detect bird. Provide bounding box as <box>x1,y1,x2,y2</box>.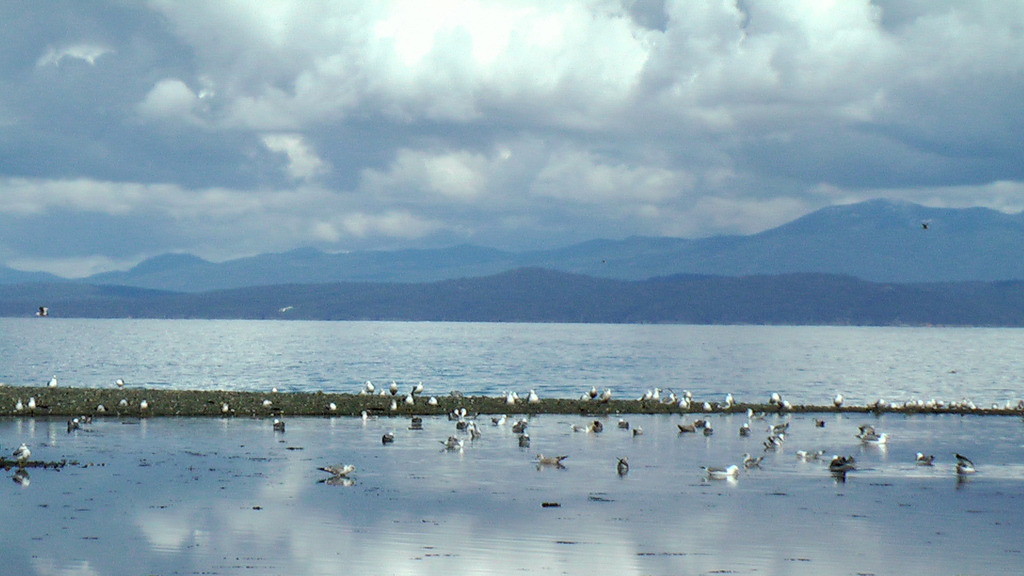
<box>950,448,979,474</box>.
